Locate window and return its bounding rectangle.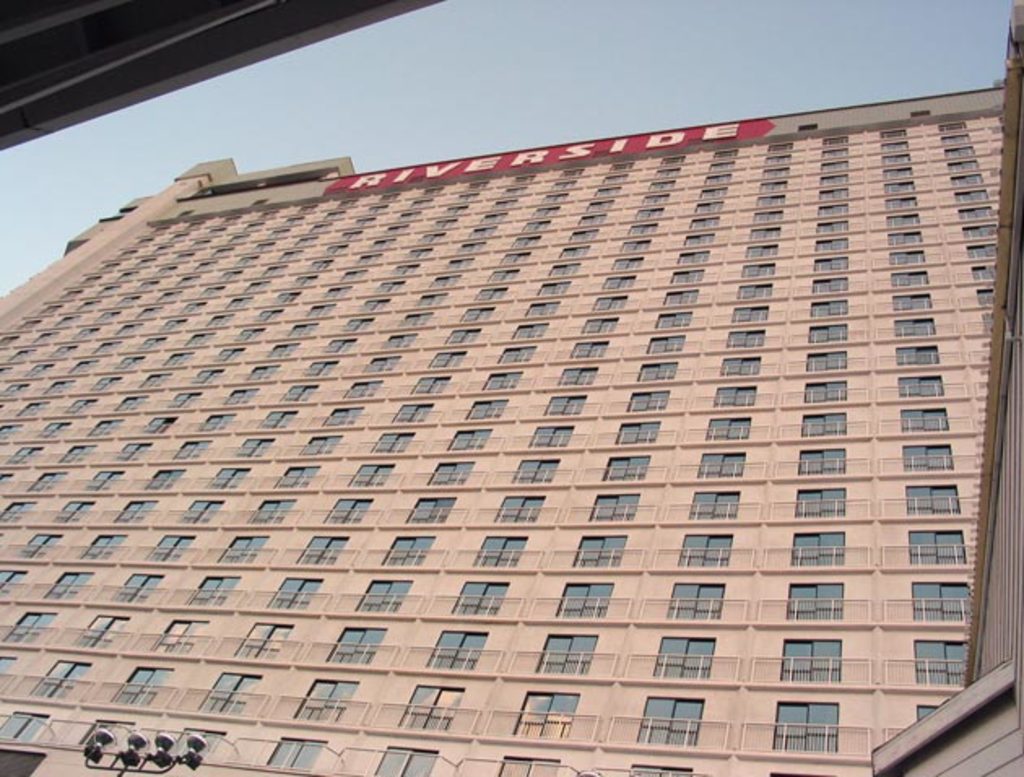
bbox=(905, 442, 944, 467).
